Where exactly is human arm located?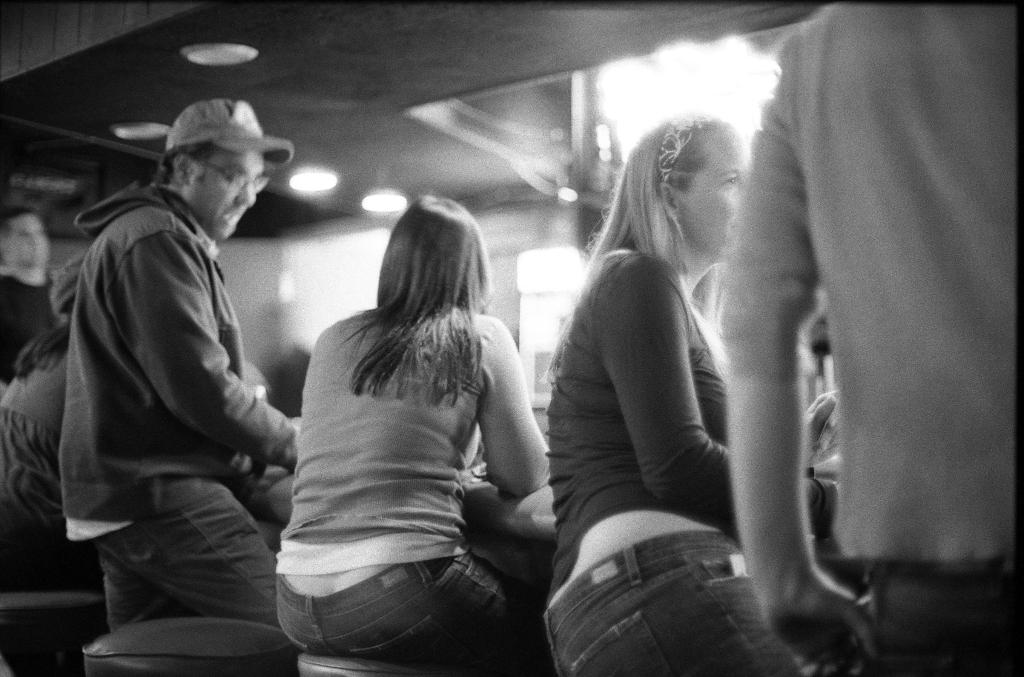
Its bounding box is <box>722,37,856,658</box>.
